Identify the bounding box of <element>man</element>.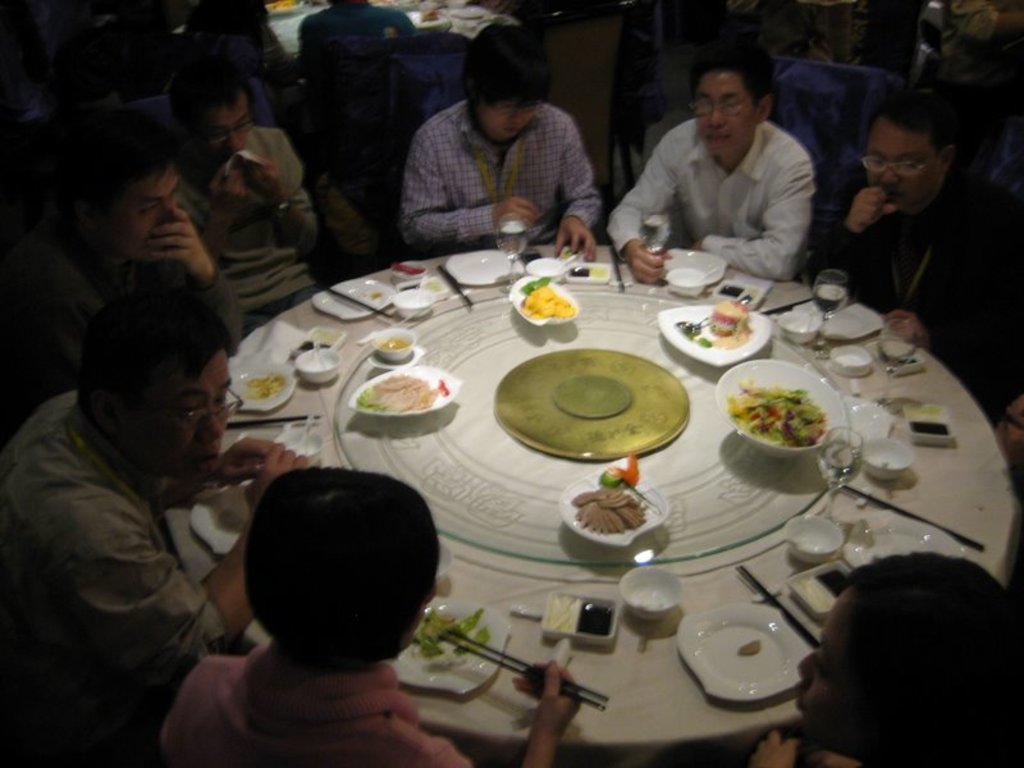
[left=607, top=56, right=863, bottom=271].
